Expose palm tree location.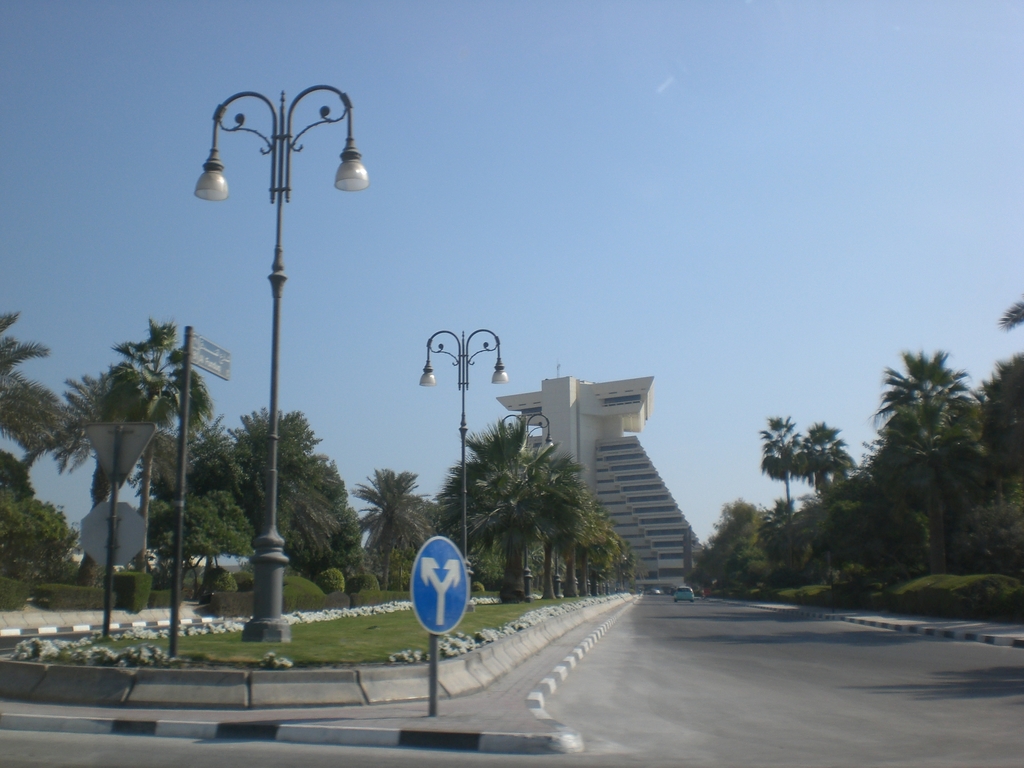
Exposed at <bbox>853, 353, 991, 607</bbox>.
